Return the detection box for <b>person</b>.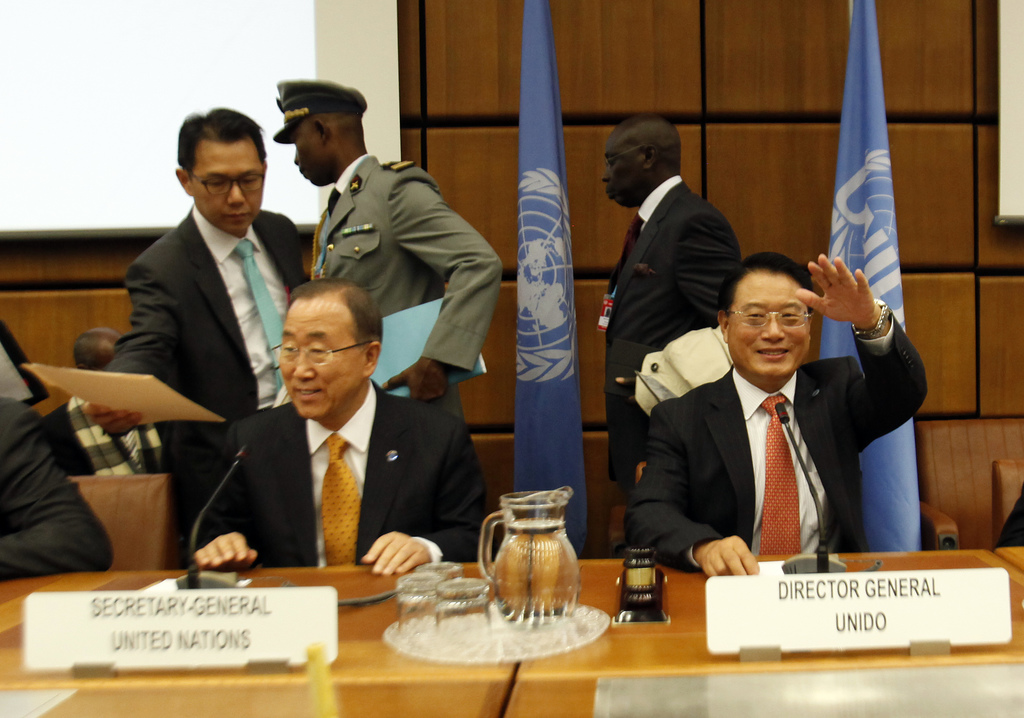
<bbox>202, 244, 473, 619</bbox>.
